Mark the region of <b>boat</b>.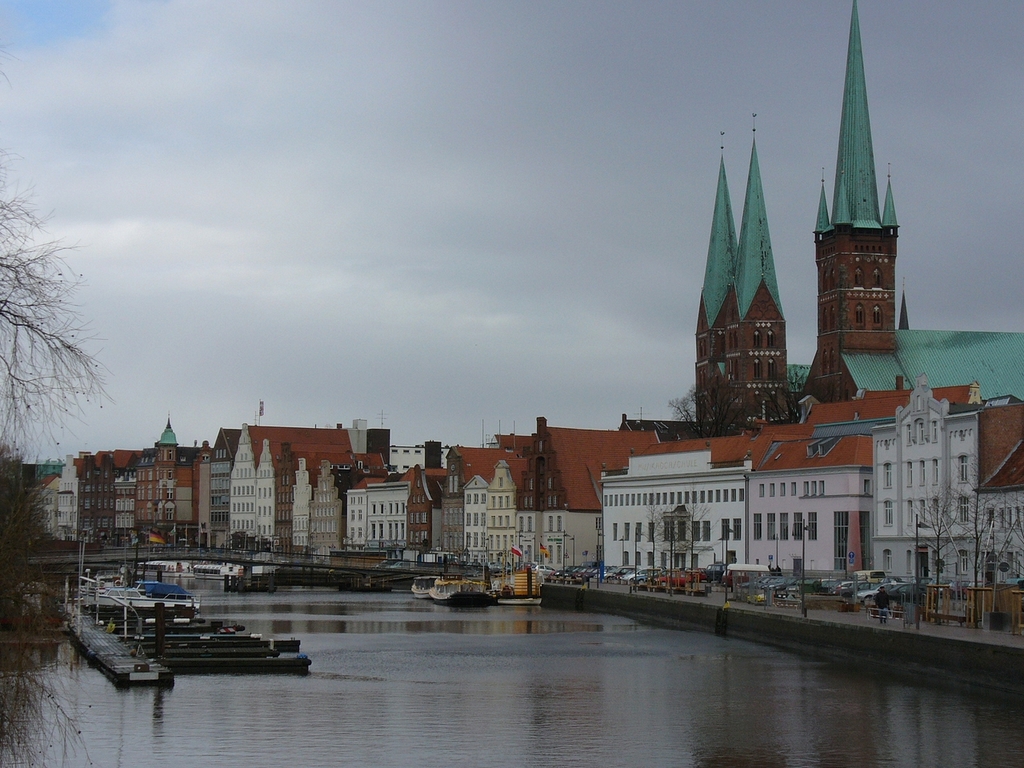
Region: detection(430, 570, 492, 606).
